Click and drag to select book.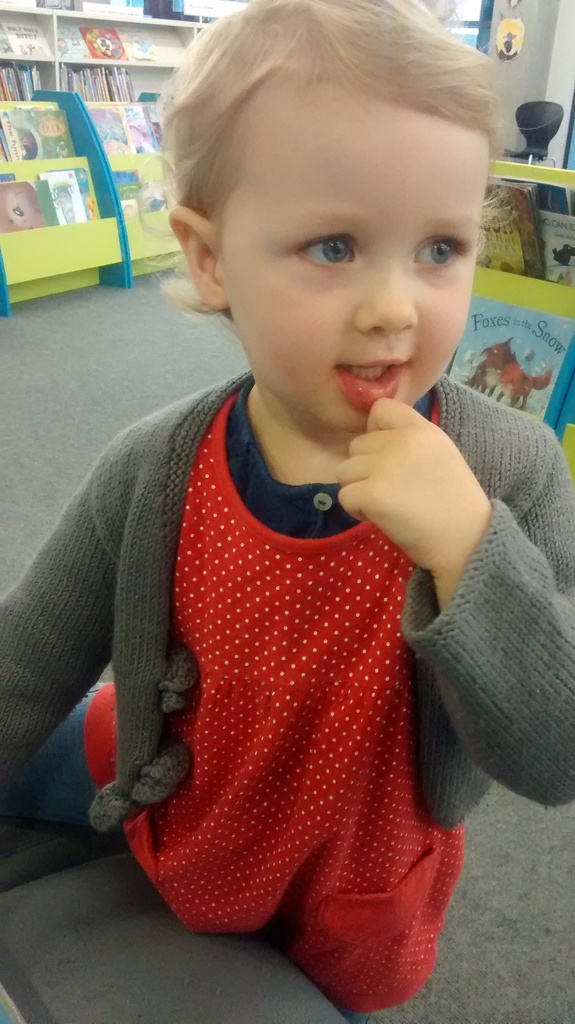
Selection: bbox=(24, 161, 106, 223).
